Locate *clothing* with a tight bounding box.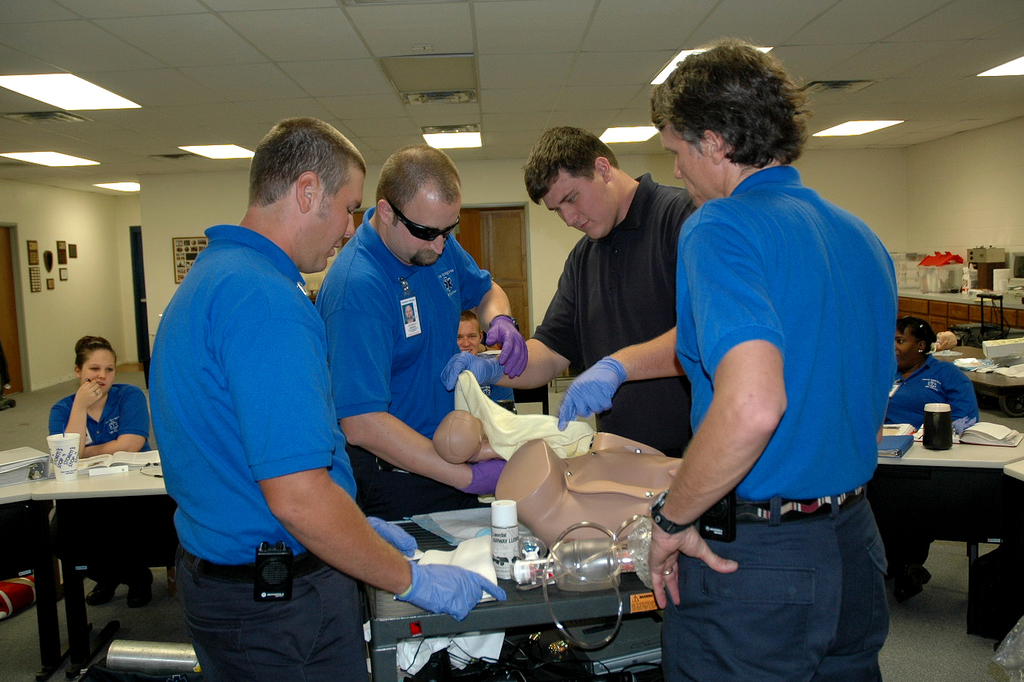
l=659, t=161, r=899, b=681.
